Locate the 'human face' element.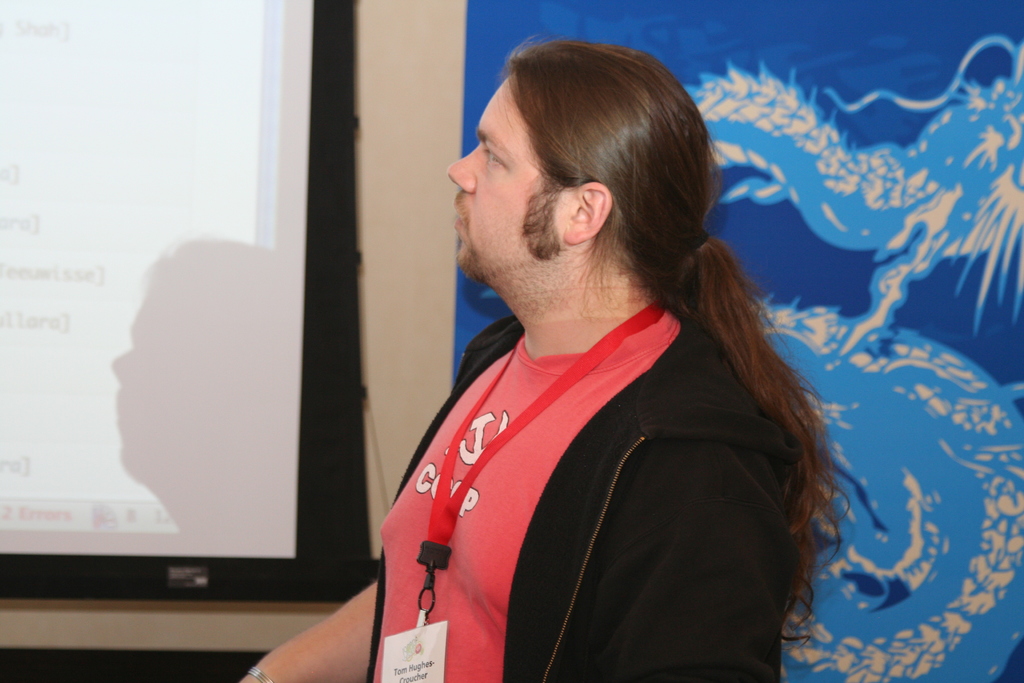
Element bbox: crop(446, 79, 563, 281).
